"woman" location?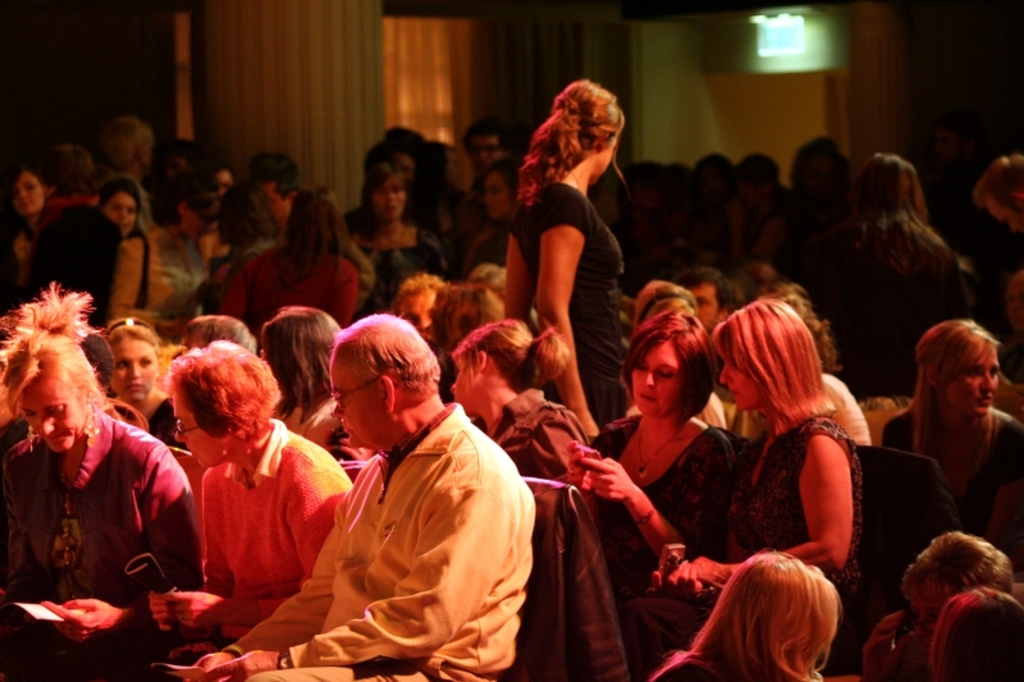
x1=443 y1=303 x2=618 y2=494
